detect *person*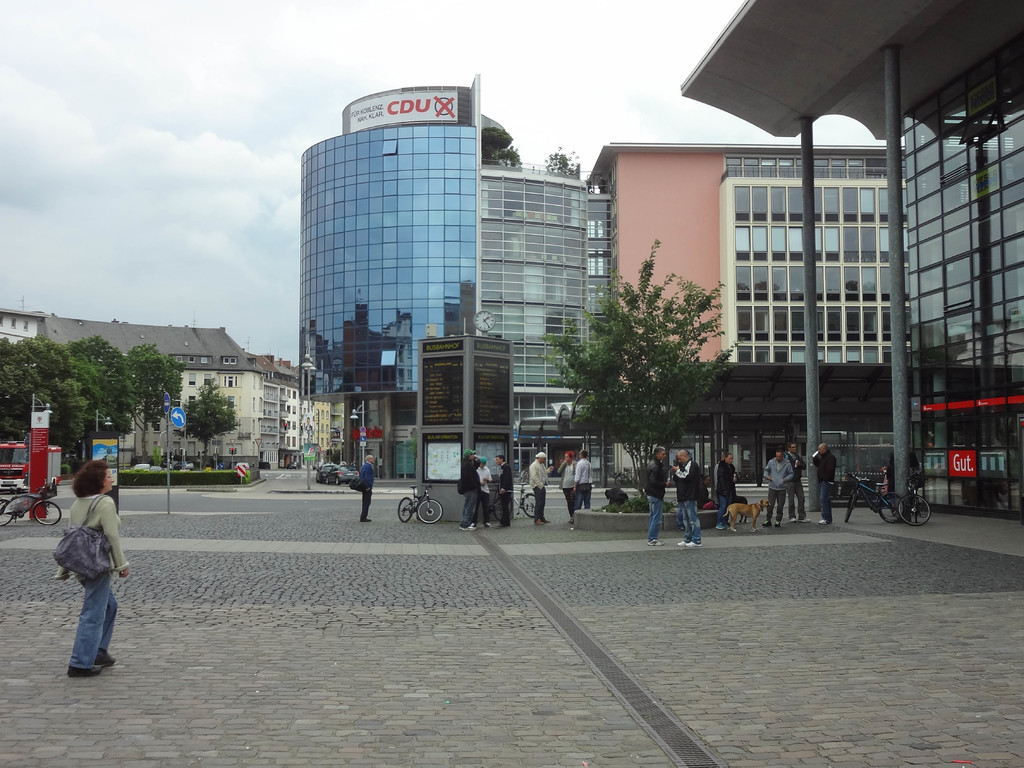
[left=45, top=442, right=126, bottom=677]
